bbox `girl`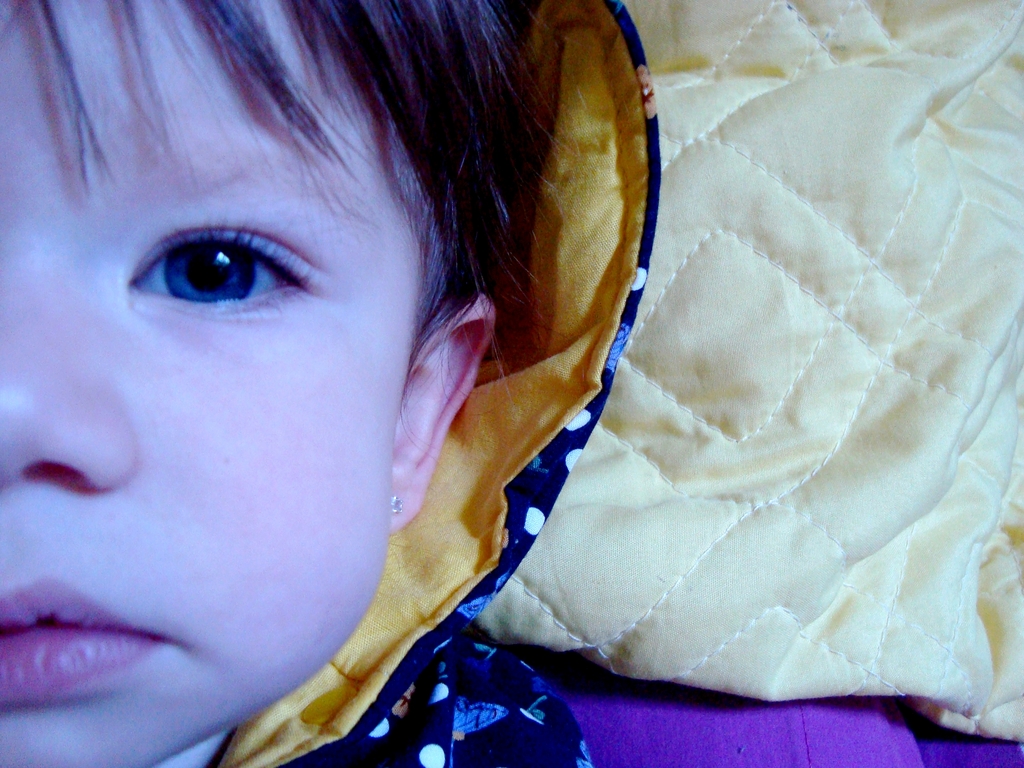
x1=0 y1=0 x2=1023 y2=767
